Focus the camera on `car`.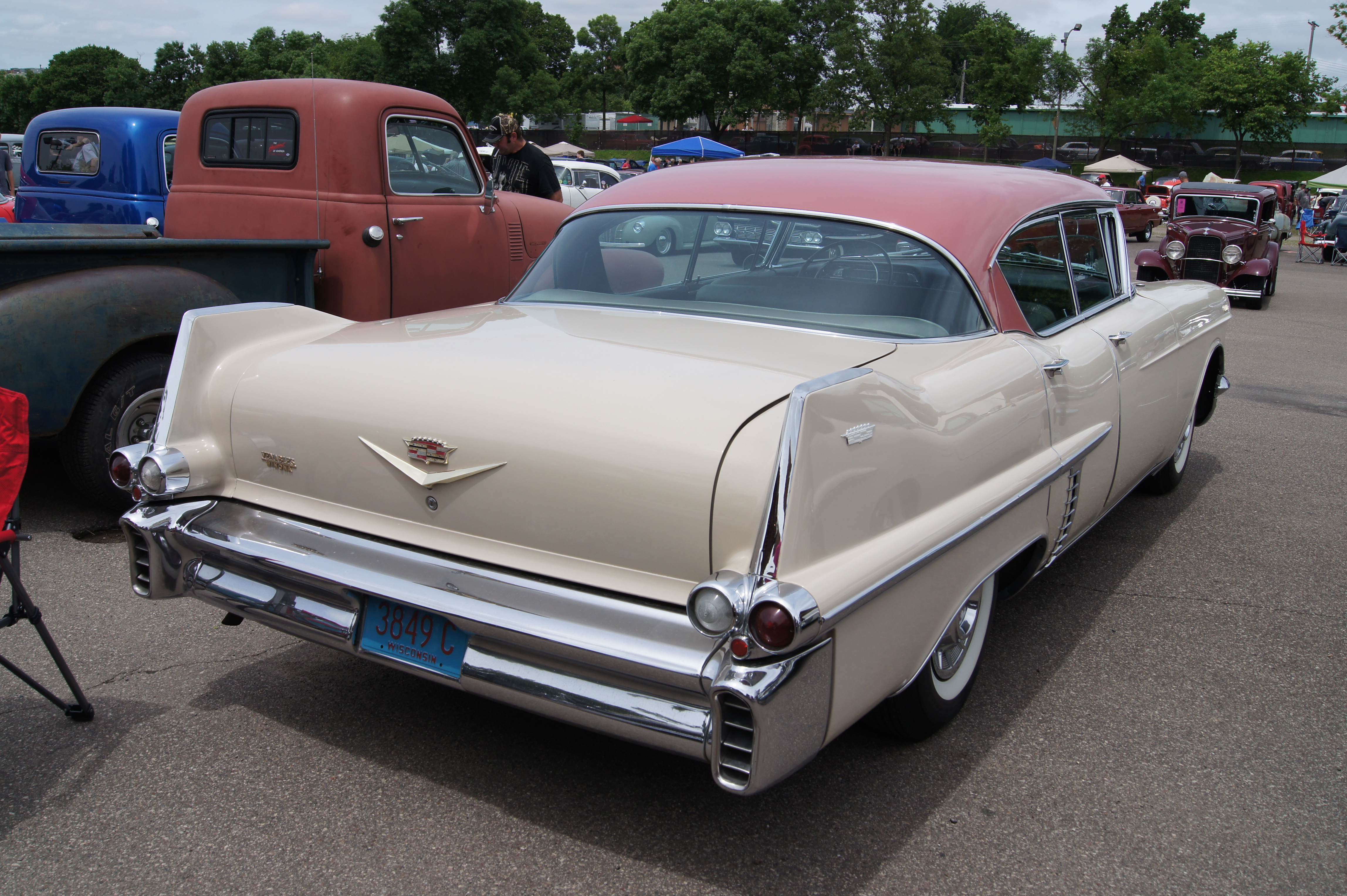
Focus region: <bbox>28, 50, 365, 233</bbox>.
